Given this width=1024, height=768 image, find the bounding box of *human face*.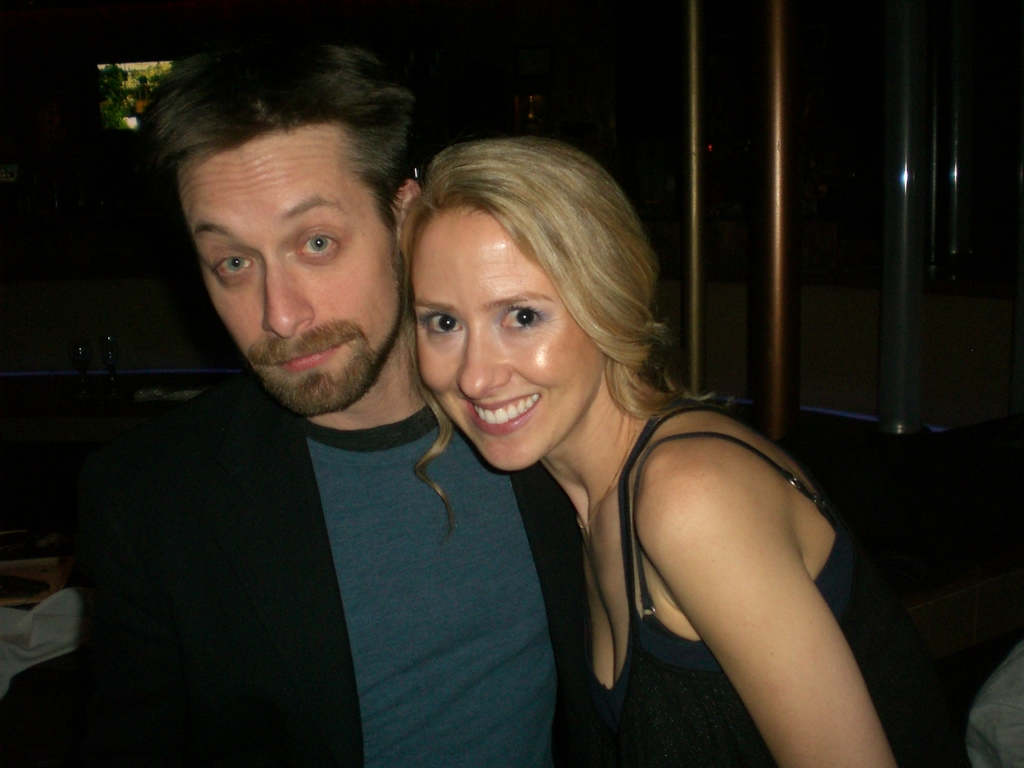
[410,205,608,472].
